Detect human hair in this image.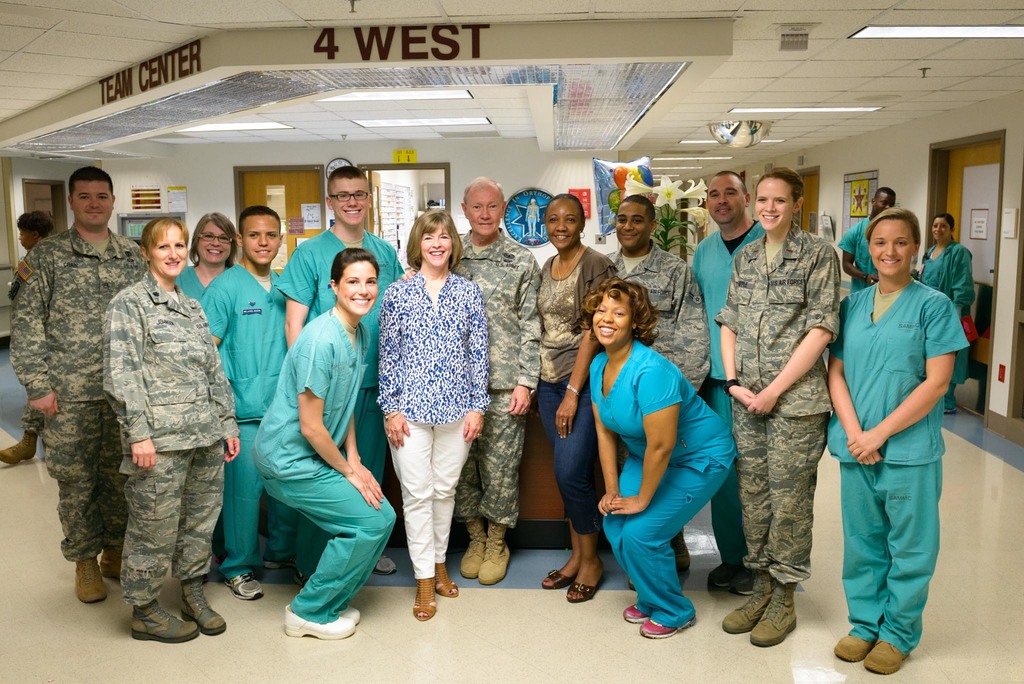
Detection: box=[189, 209, 241, 265].
